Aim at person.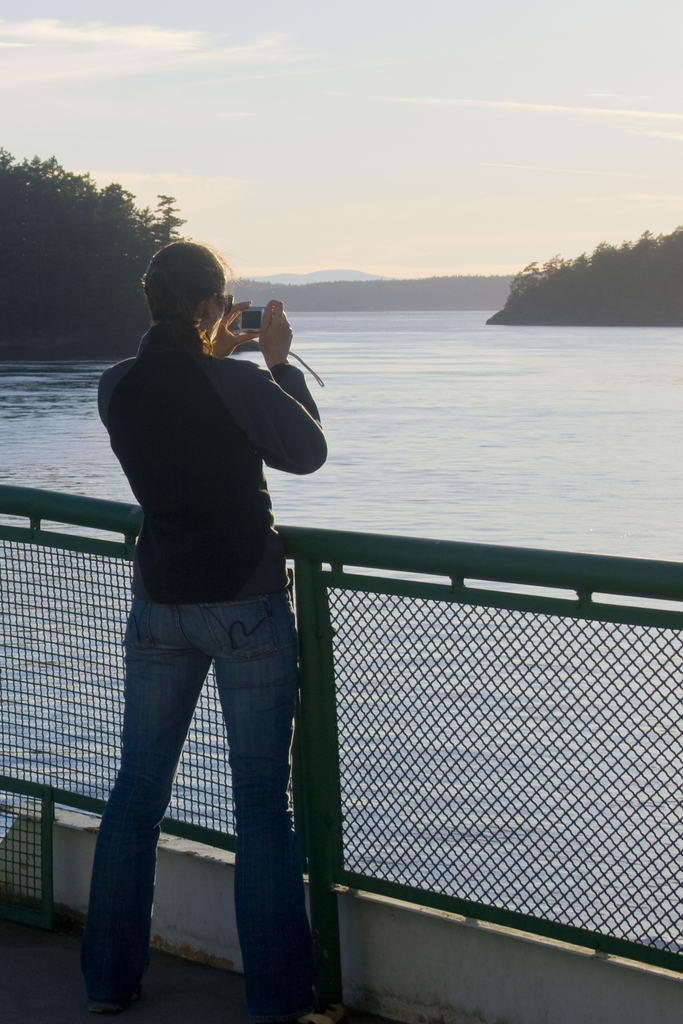
Aimed at (x1=78, y1=302, x2=365, y2=1023).
